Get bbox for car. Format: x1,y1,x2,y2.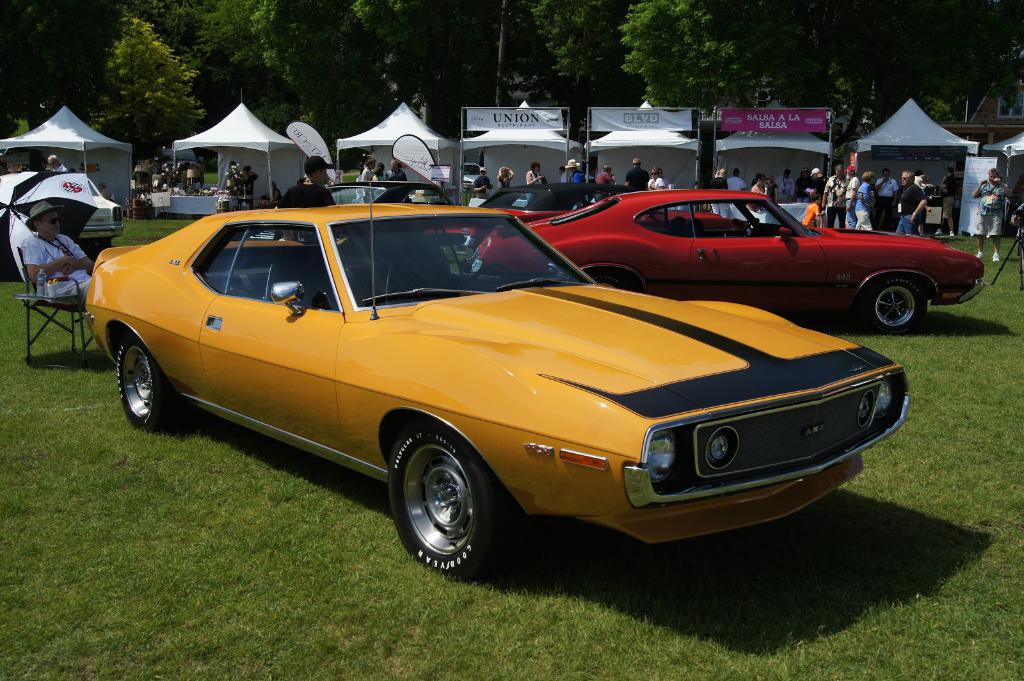
0,173,124,263.
